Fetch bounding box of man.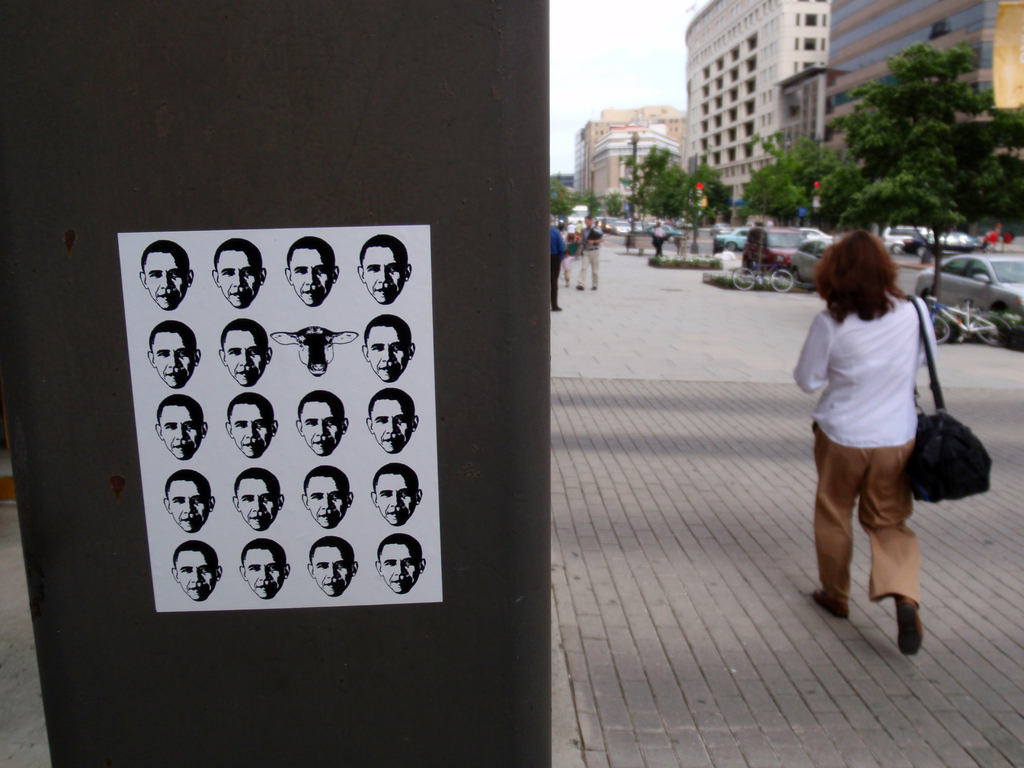
Bbox: 299/461/353/528.
